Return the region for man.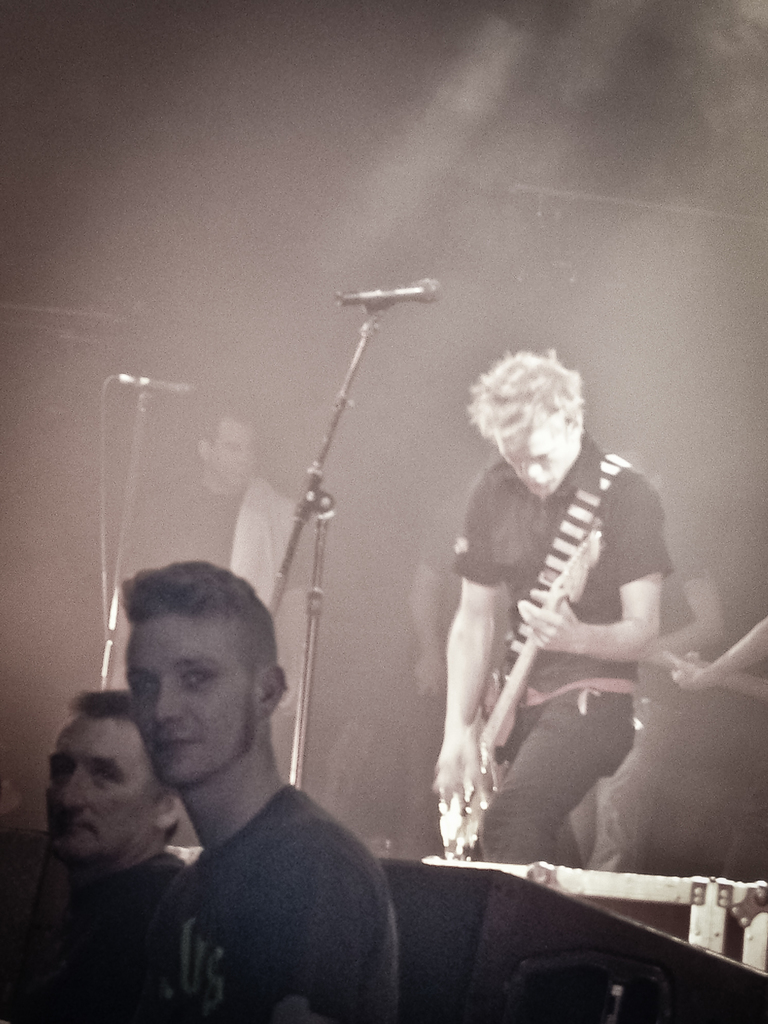
<region>430, 350, 682, 865</region>.
